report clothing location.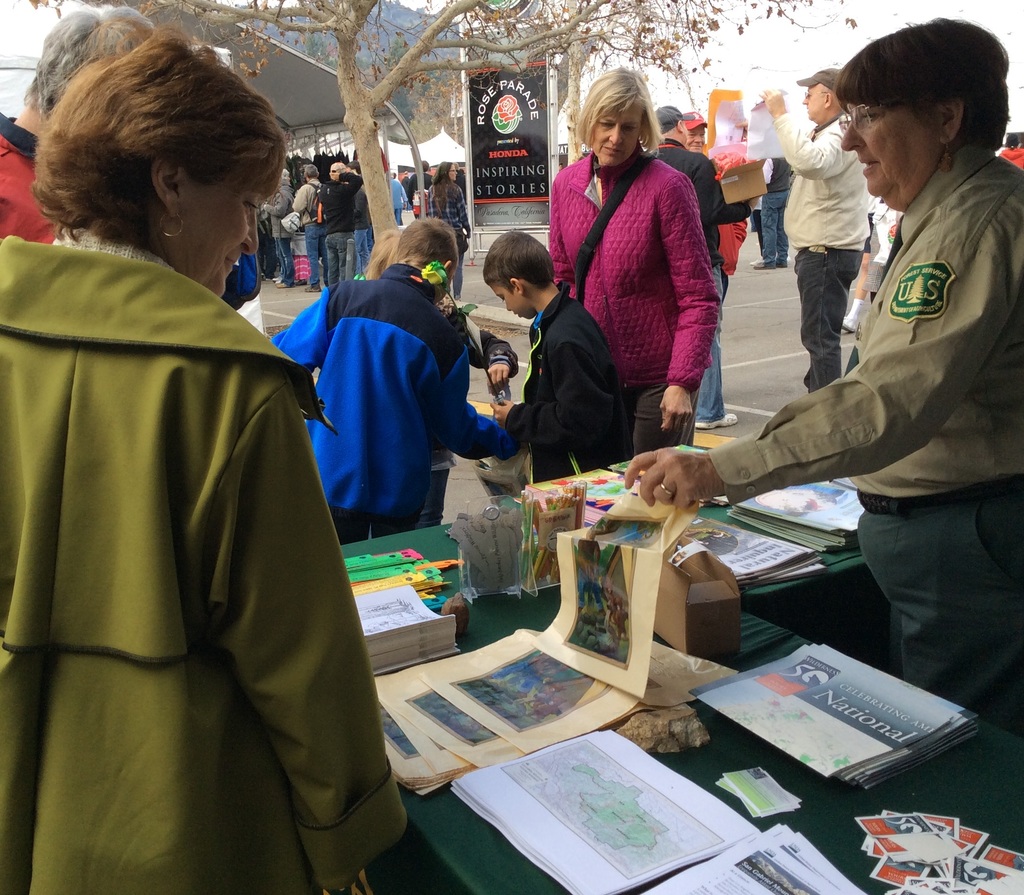
Report: {"left": 717, "top": 138, "right": 1023, "bottom": 730}.
